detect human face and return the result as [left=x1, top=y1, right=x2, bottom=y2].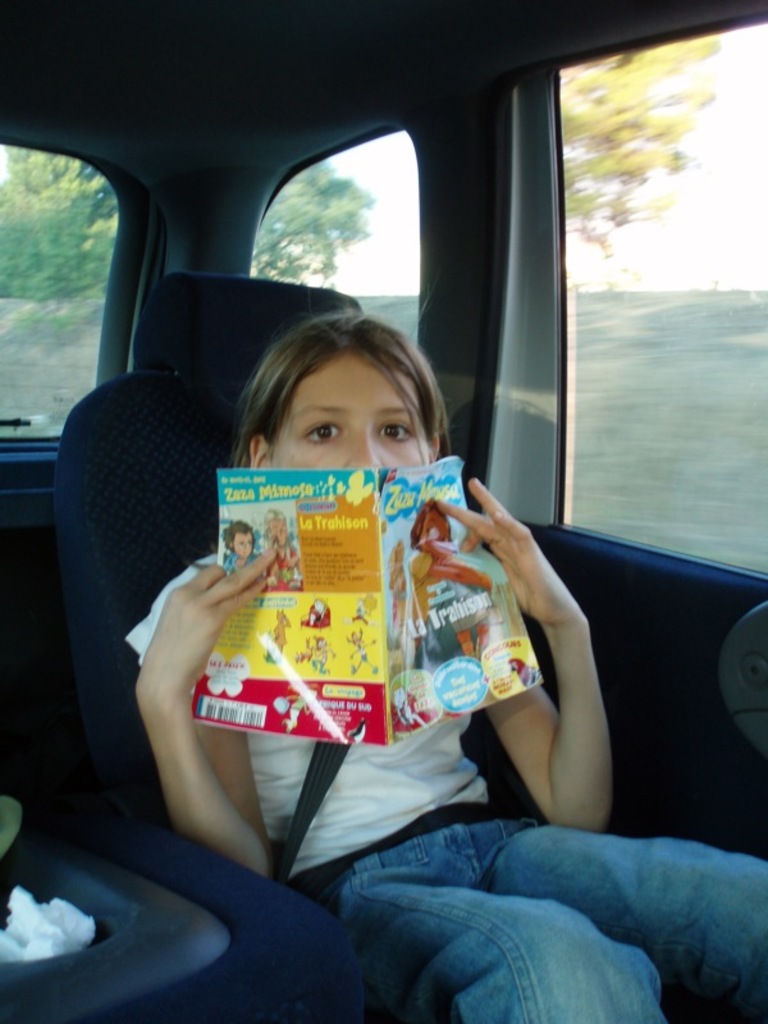
[left=255, top=362, right=435, bottom=474].
